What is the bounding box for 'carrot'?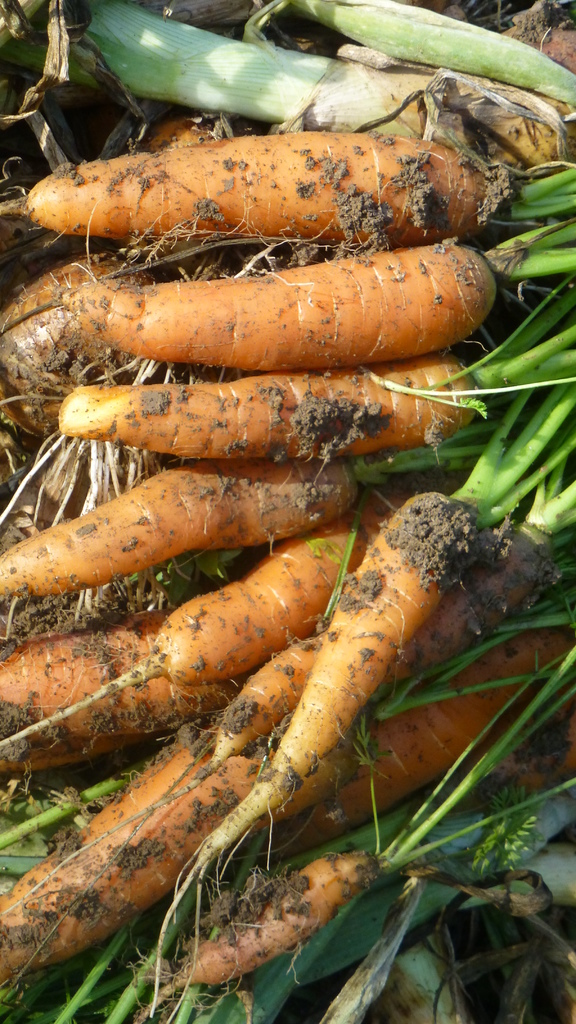
box(0, 213, 575, 437).
